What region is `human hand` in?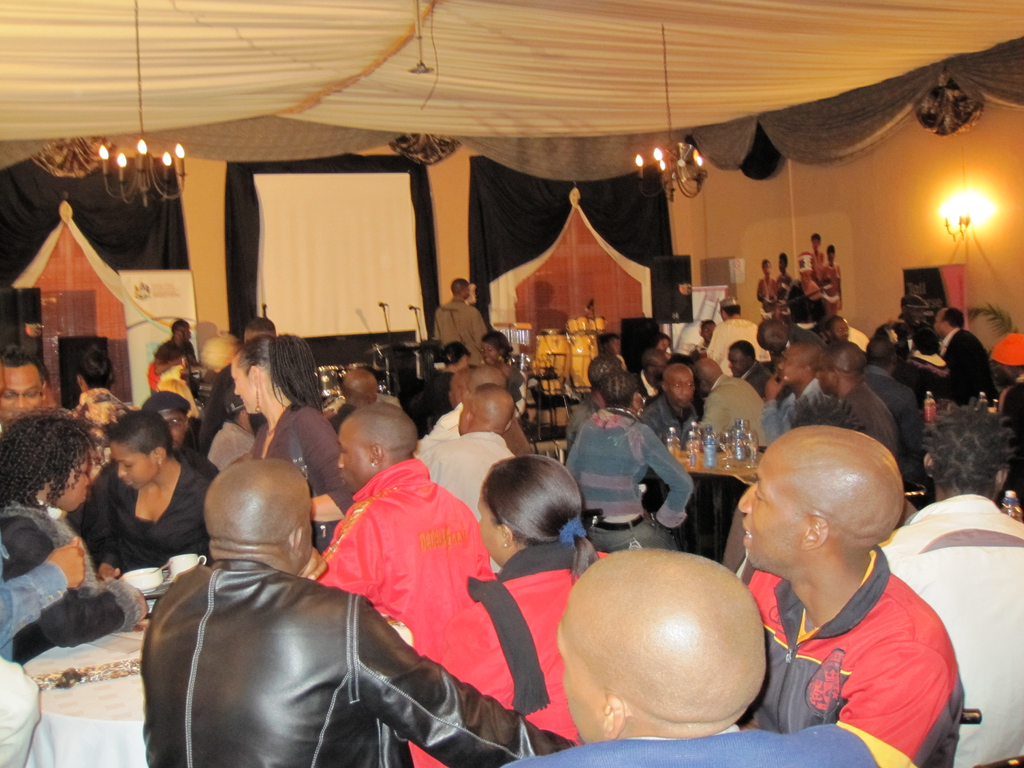
[x1=141, y1=586, x2=145, y2=620].
